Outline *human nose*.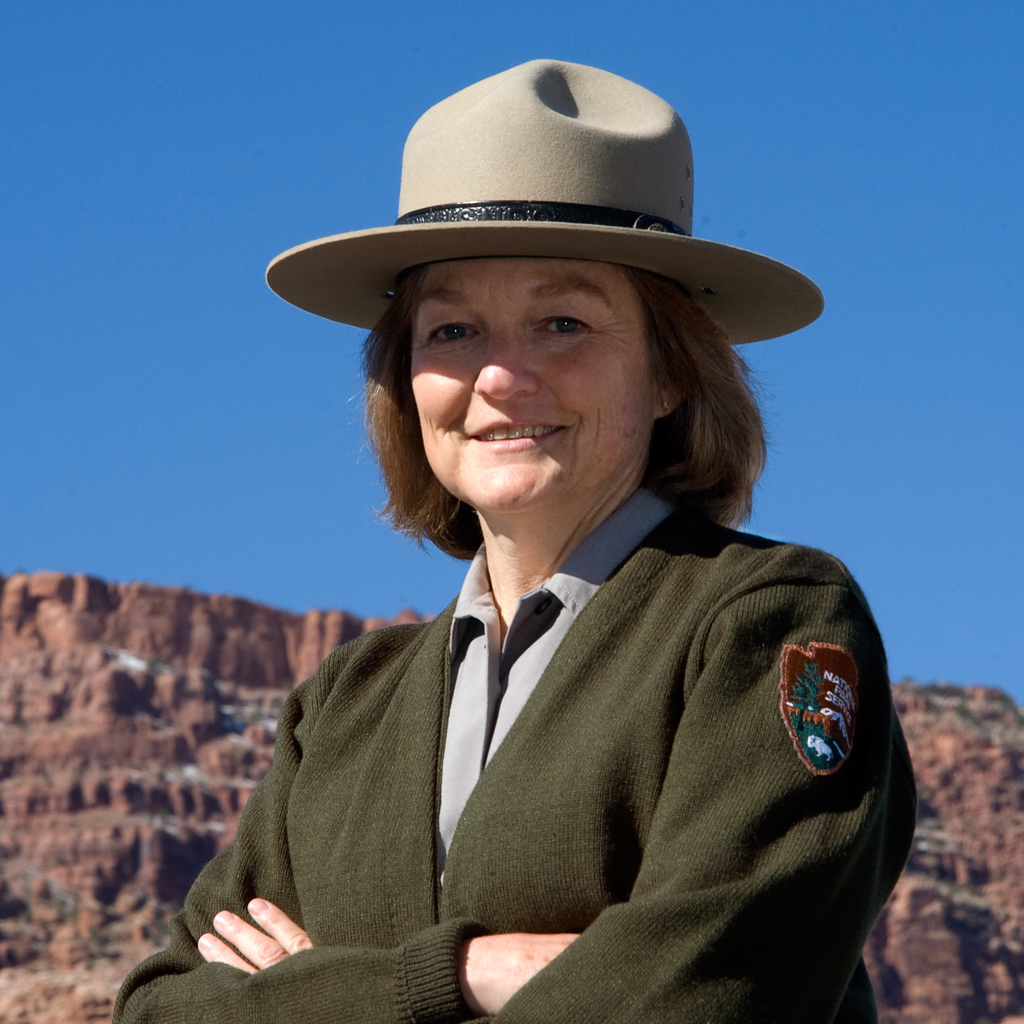
Outline: bbox(469, 324, 536, 406).
